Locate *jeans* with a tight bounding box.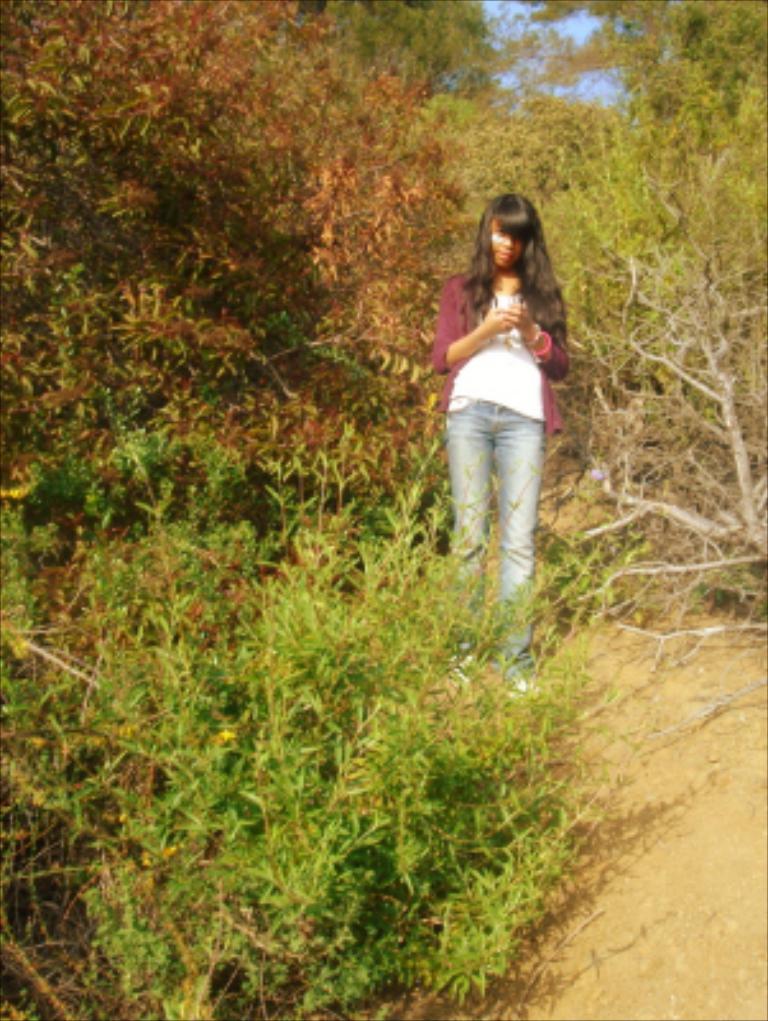
bbox=(441, 350, 556, 630).
